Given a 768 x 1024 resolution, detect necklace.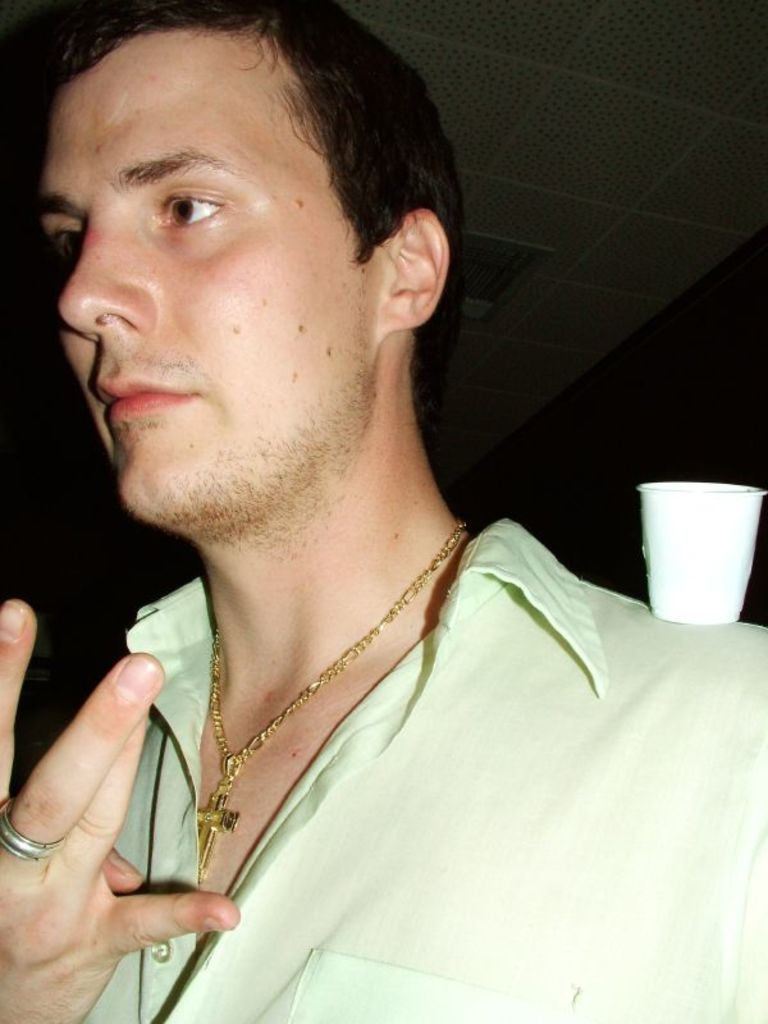
(173,500,435,872).
